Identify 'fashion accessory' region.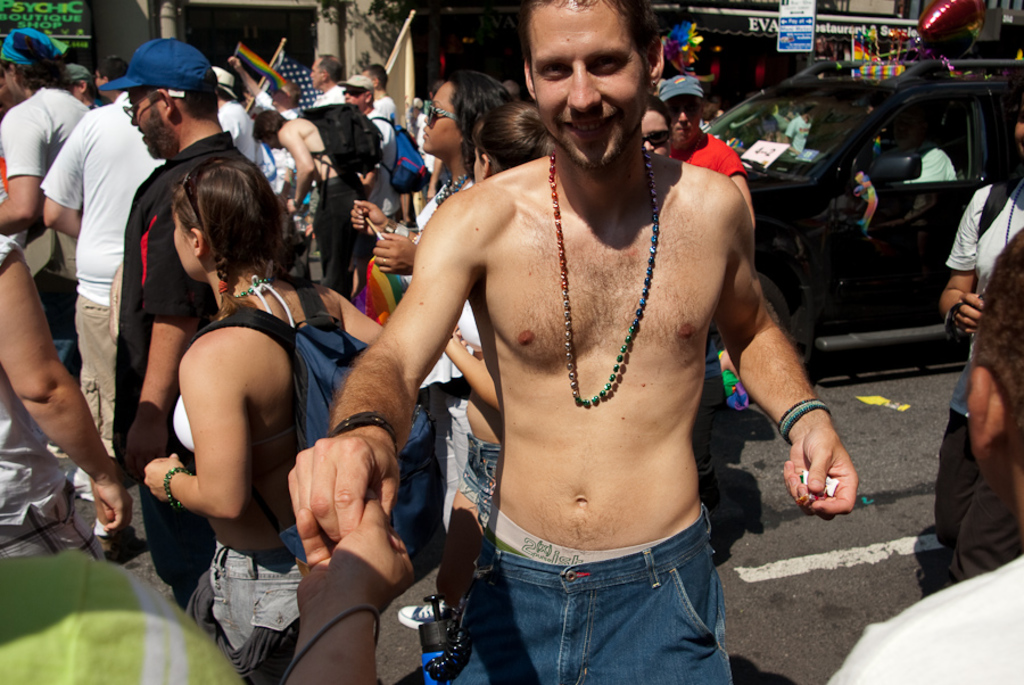
Region: (397, 218, 411, 241).
